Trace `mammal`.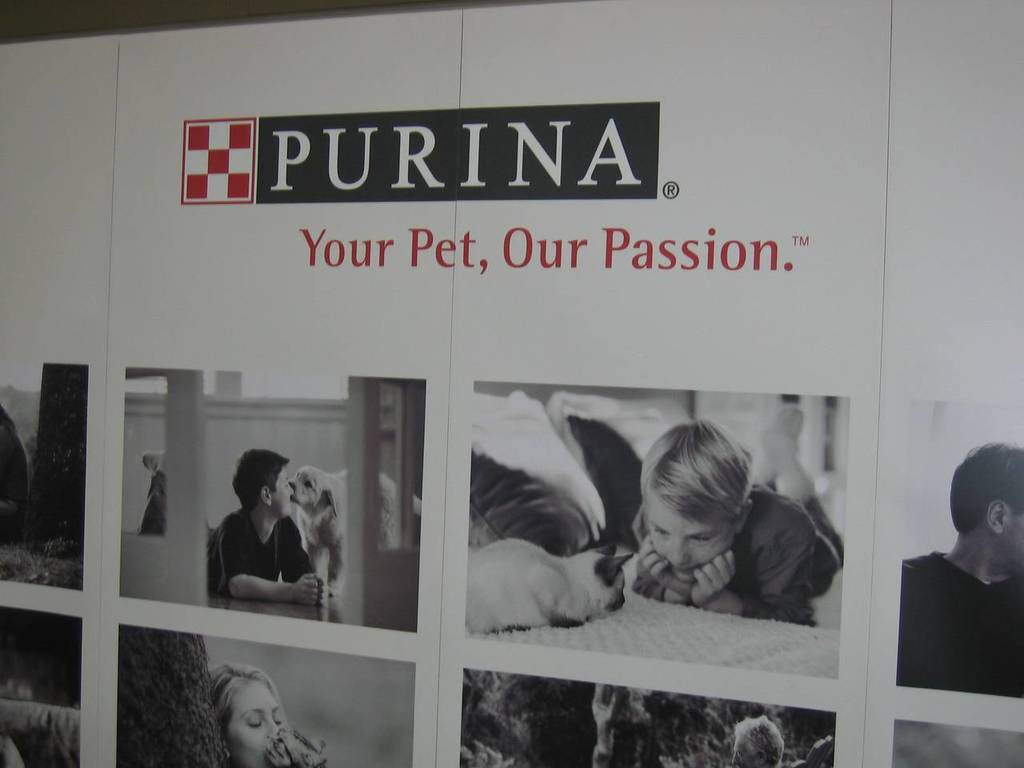
Traced to x1=136 y1=458 x2=166 y2=538.
